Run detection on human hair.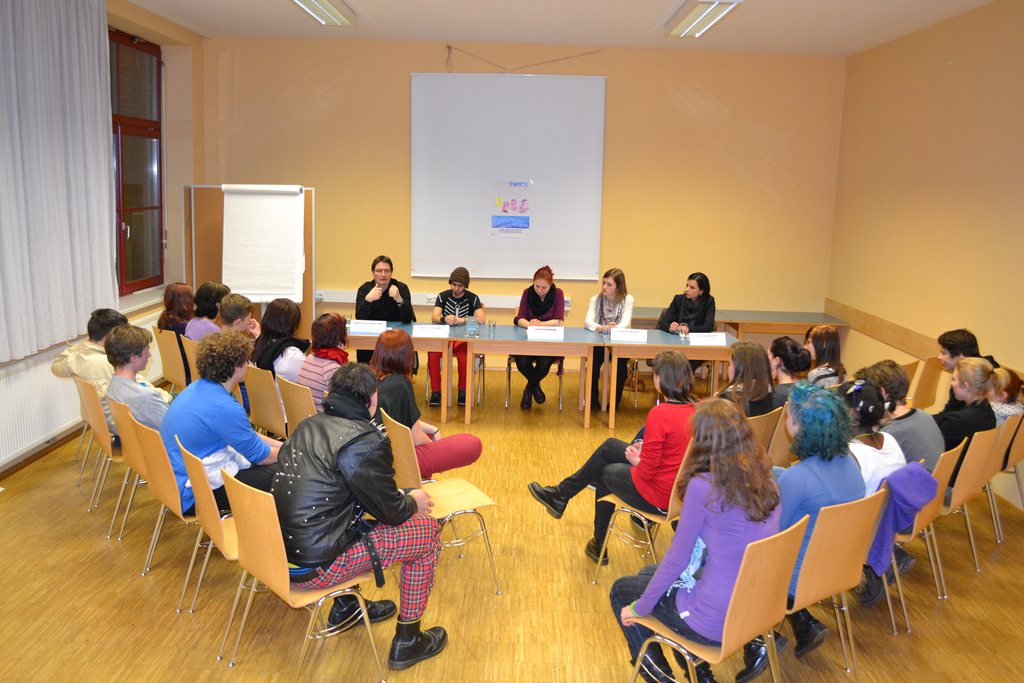
Result: box(219, 290, 255, 326).
